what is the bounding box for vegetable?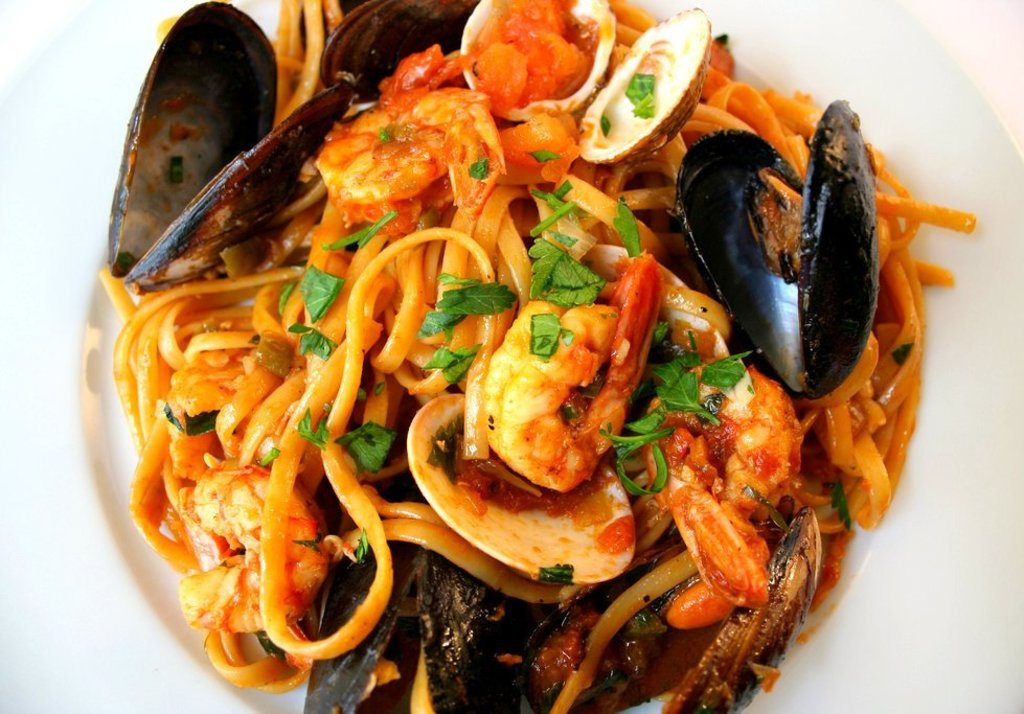
detection(472, 156, 491, 181).
